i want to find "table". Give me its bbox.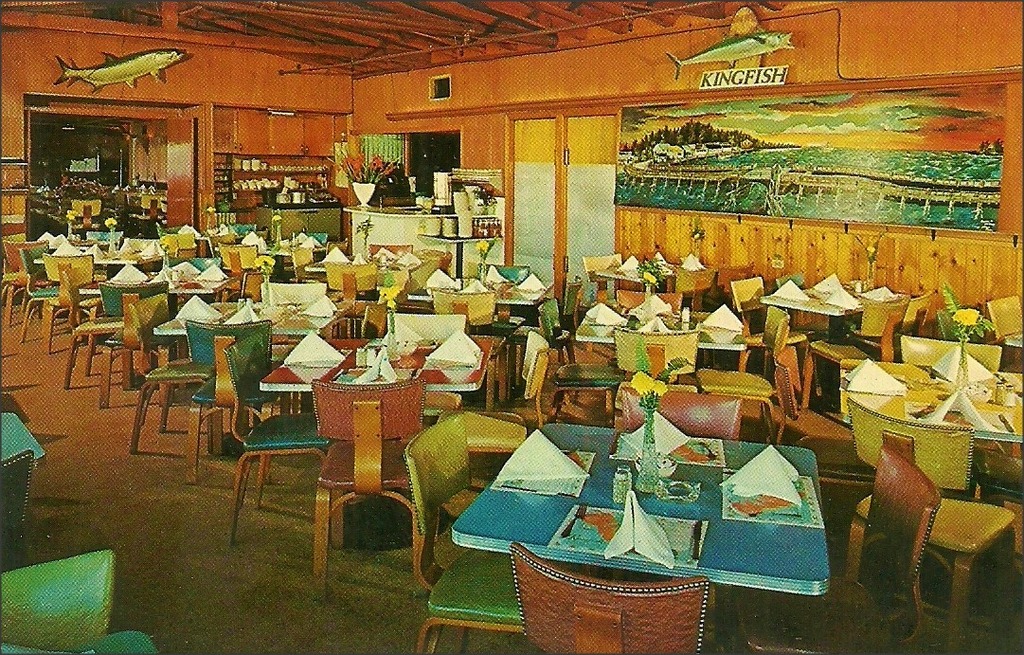
[77, 267, 240, 315].
